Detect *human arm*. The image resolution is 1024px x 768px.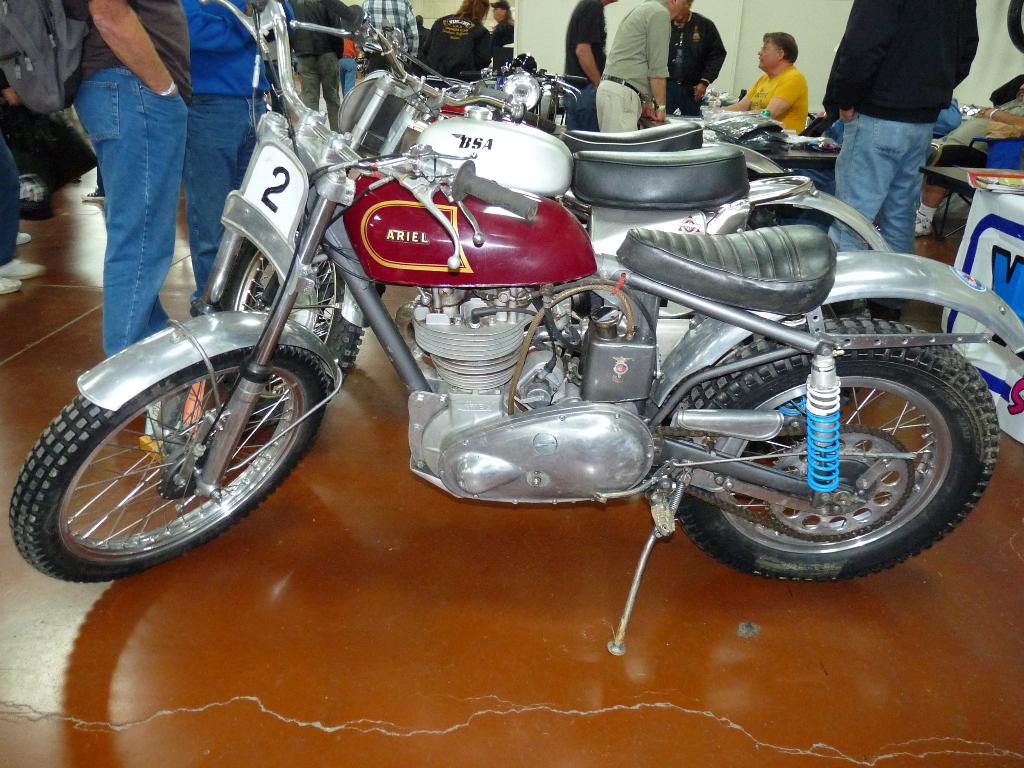
Rect(718, 74, 769, 112).
